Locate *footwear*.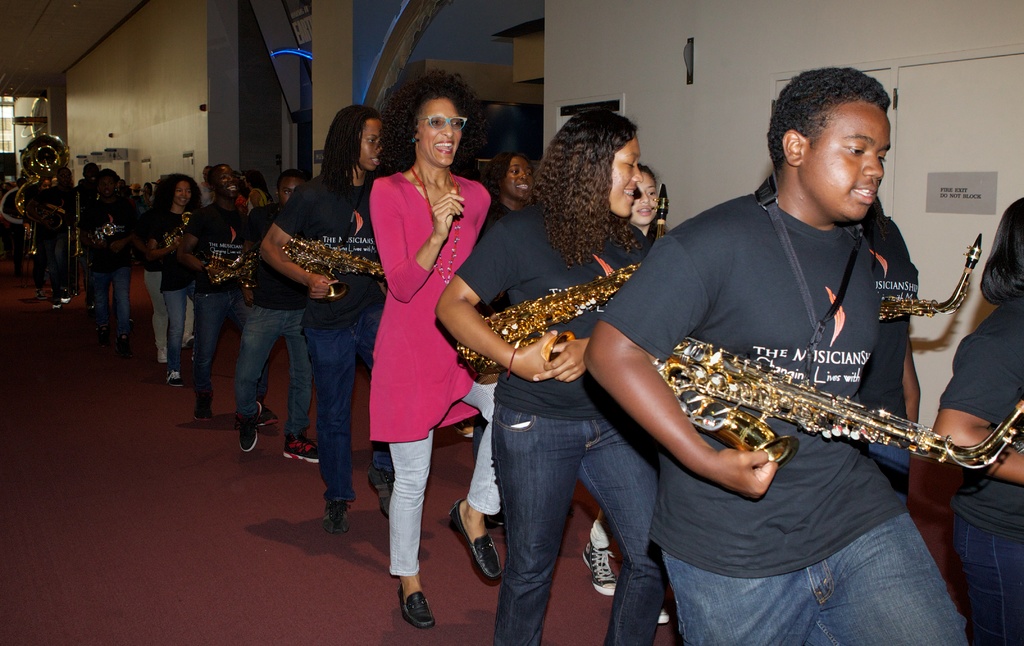
Bounding box: [61, 293, 76, 306].
